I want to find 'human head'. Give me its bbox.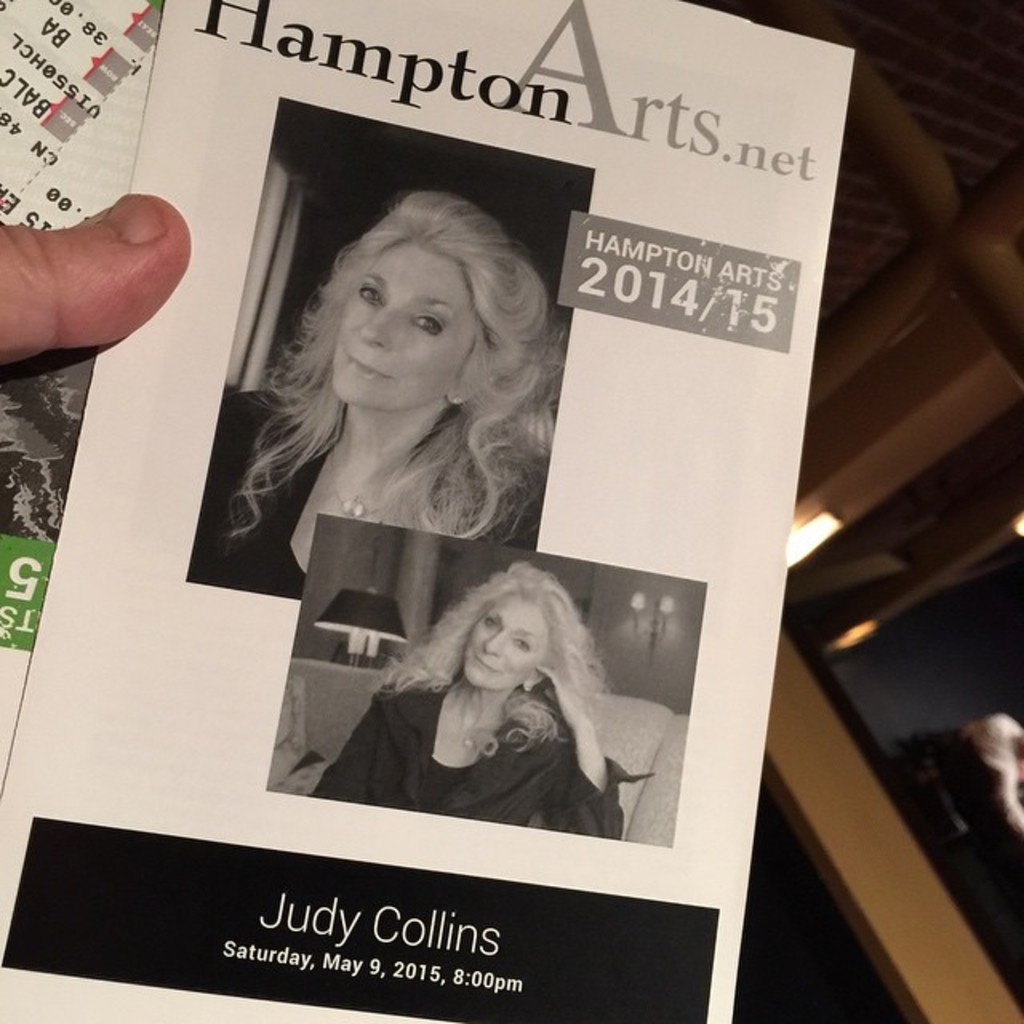
l=293, t=187, r=530, b=424.
